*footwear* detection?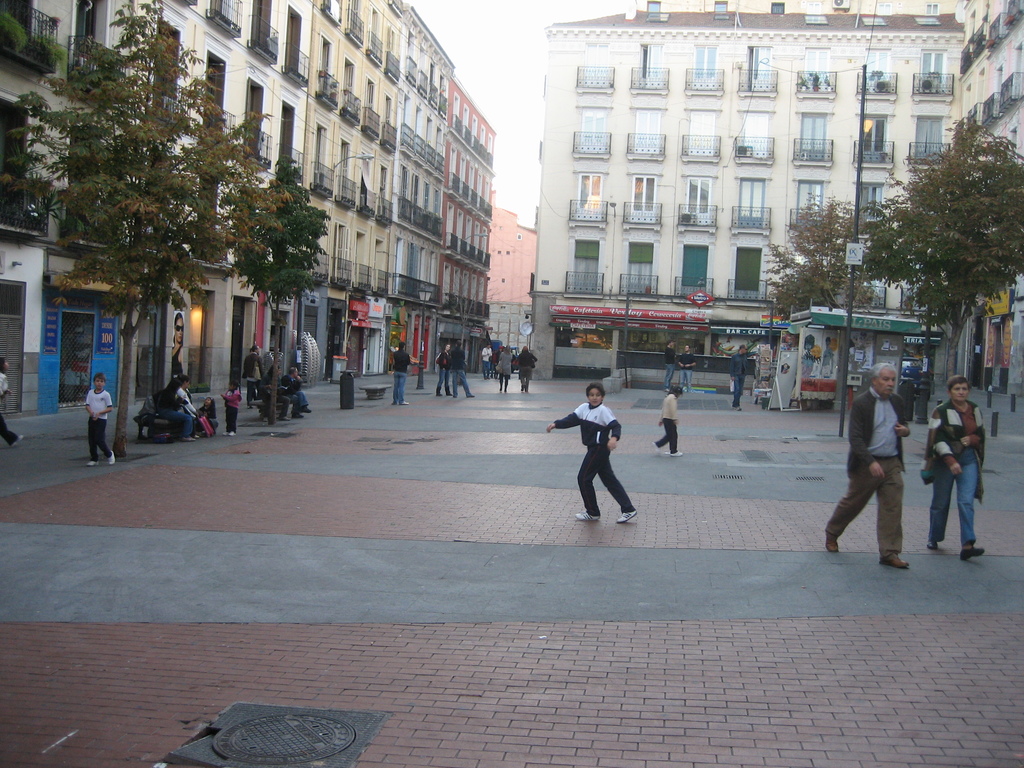
(621,513,634,522)
